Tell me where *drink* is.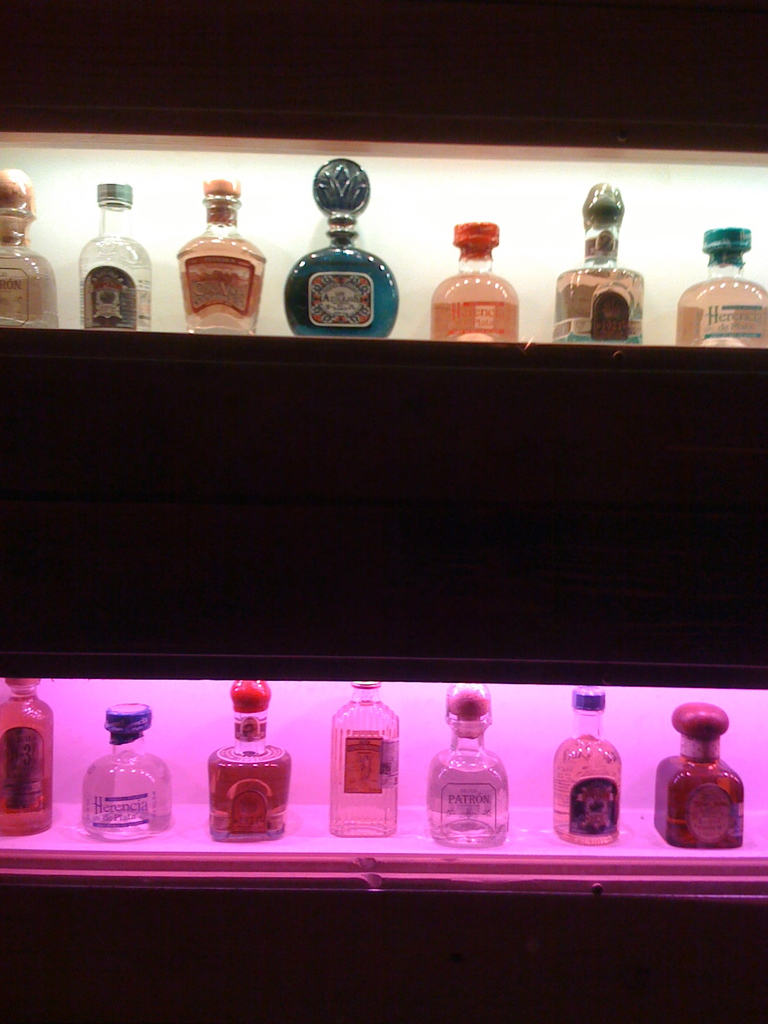
*drink* is at (left=0, top=678, right=60, bottom=833).
